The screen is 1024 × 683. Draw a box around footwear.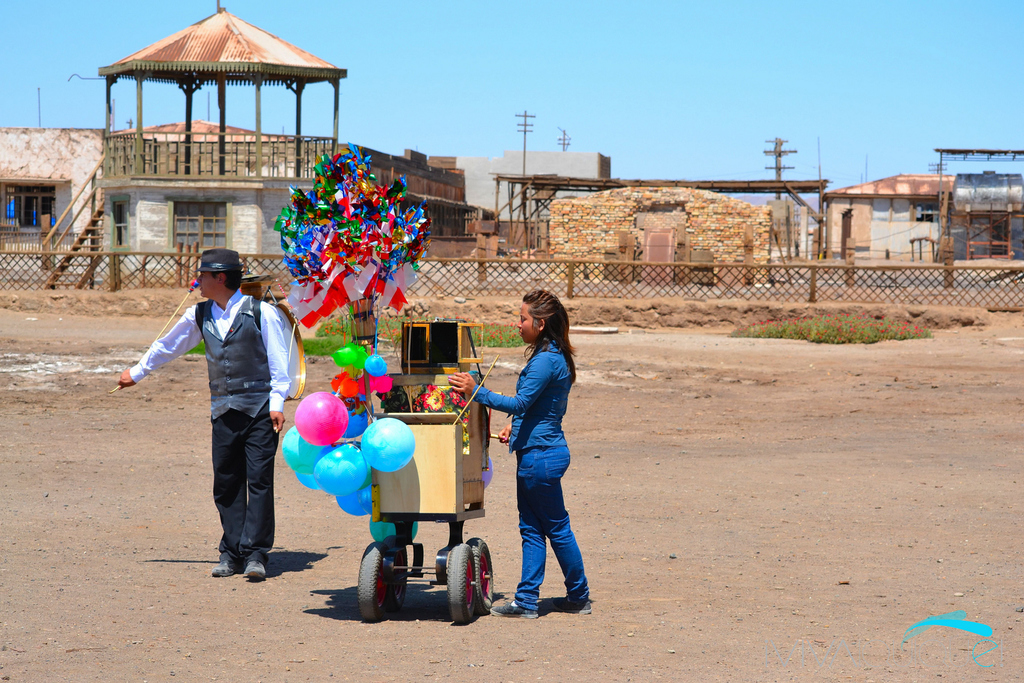
{"left": 246, "top": 555, "right": 269, "bottom": 579}.
